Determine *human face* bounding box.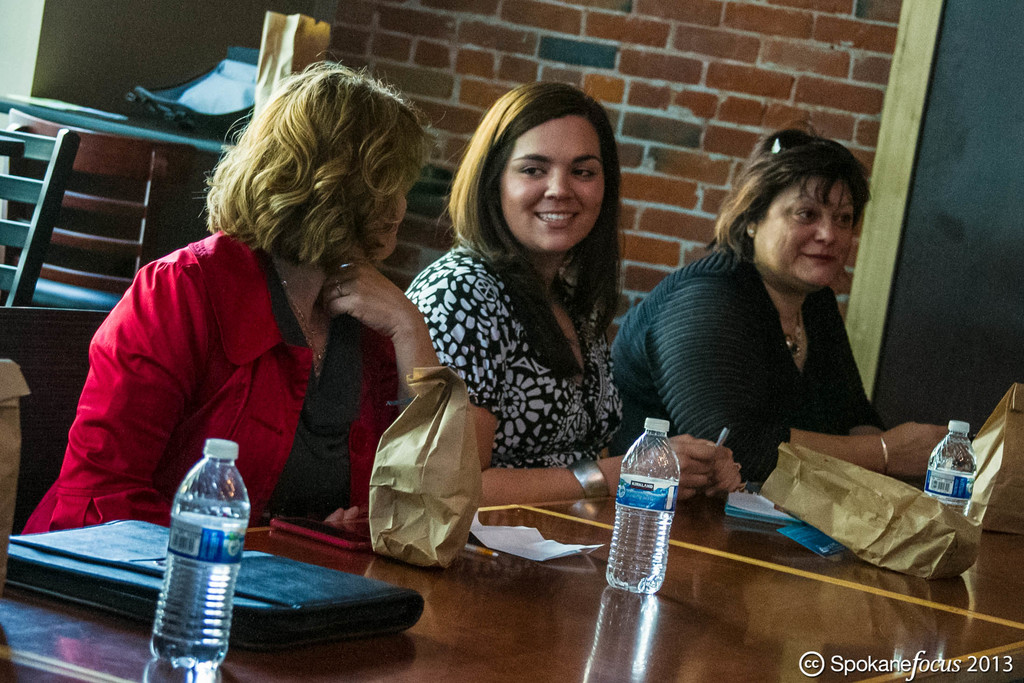
Determined: (750, 169, 855, 282).
